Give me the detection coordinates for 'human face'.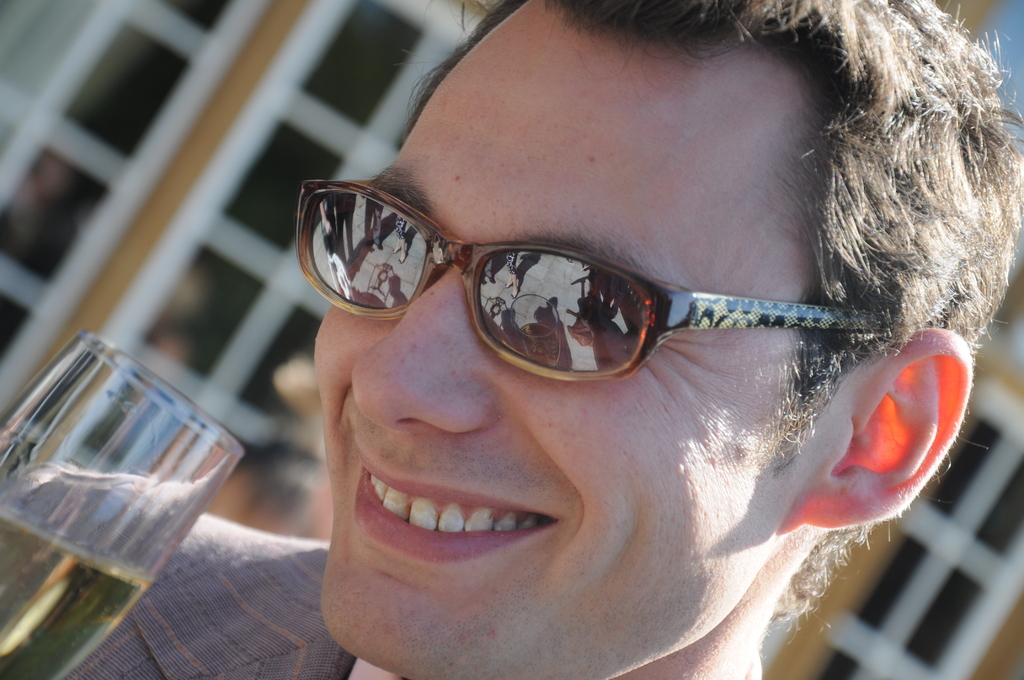
(x1=308, y1=0, x2=846, y2=679).
